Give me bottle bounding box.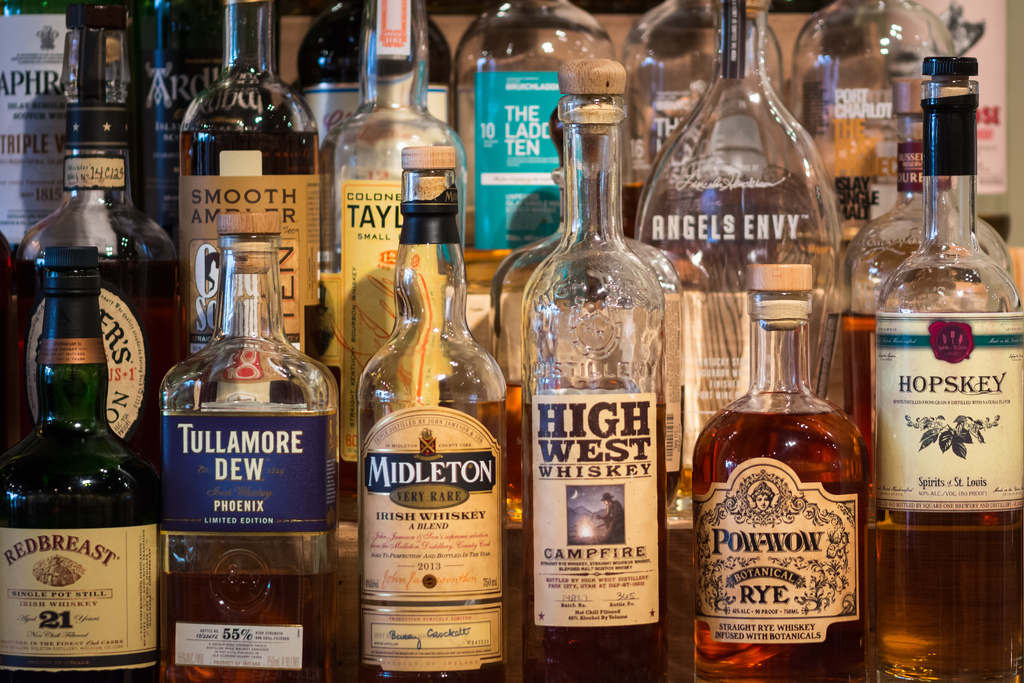
bbox(0, 245, 162, 682).
